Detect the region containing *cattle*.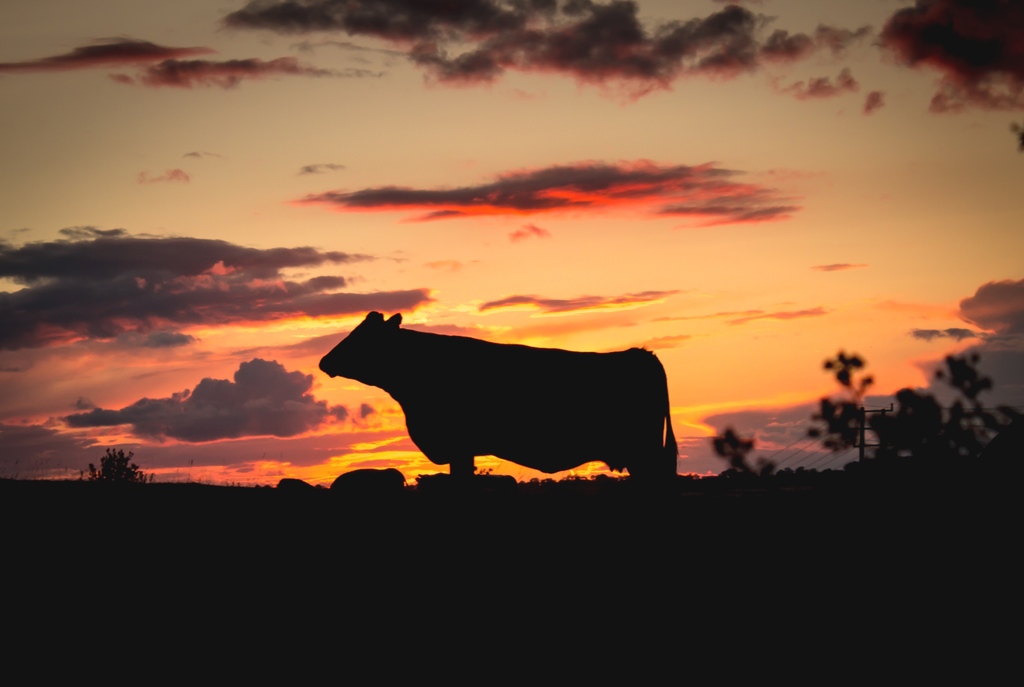
{"x1": 325, "y1": 299, "x2": 704, "y2": 502}.
